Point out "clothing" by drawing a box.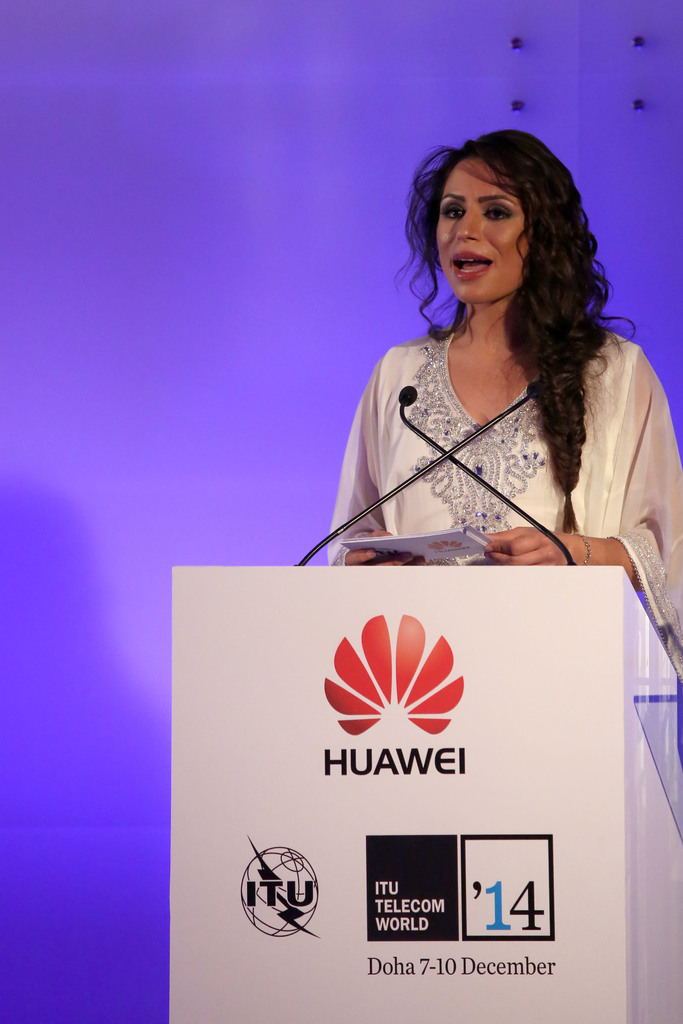
(325,330,682,679).
